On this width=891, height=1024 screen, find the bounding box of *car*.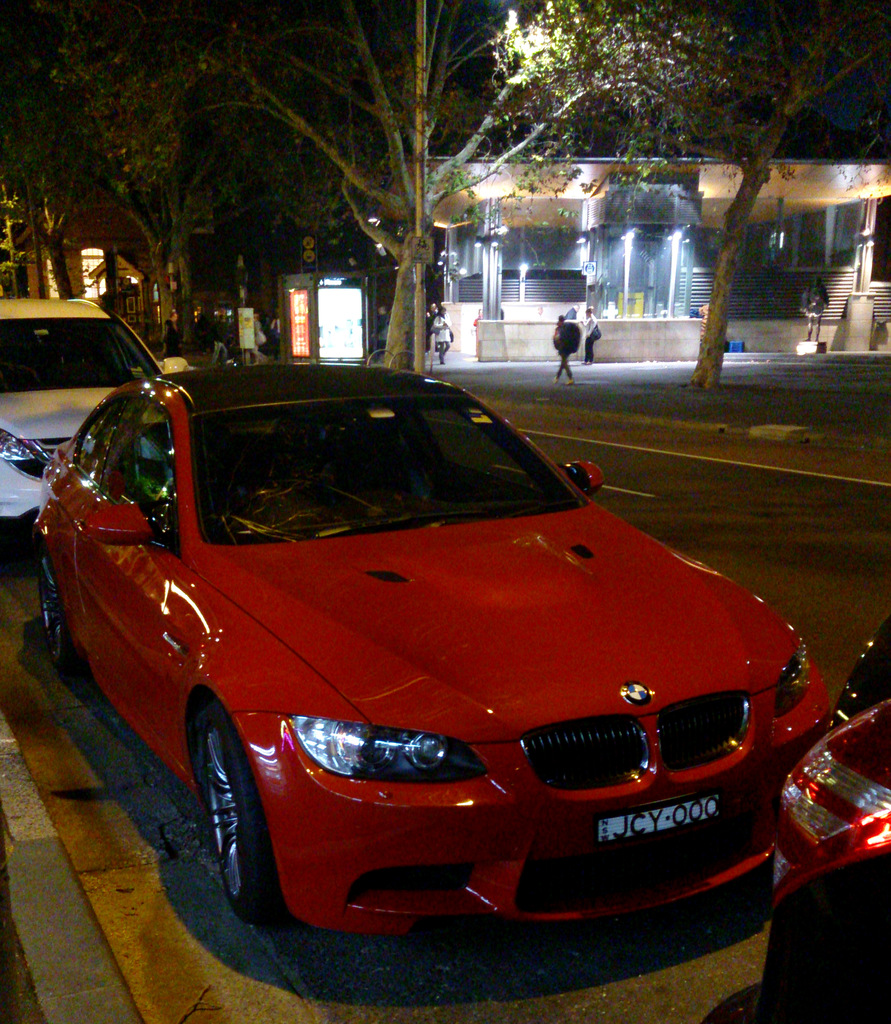
Bounding box: left=28, top=363, right=835, bottom=939.
